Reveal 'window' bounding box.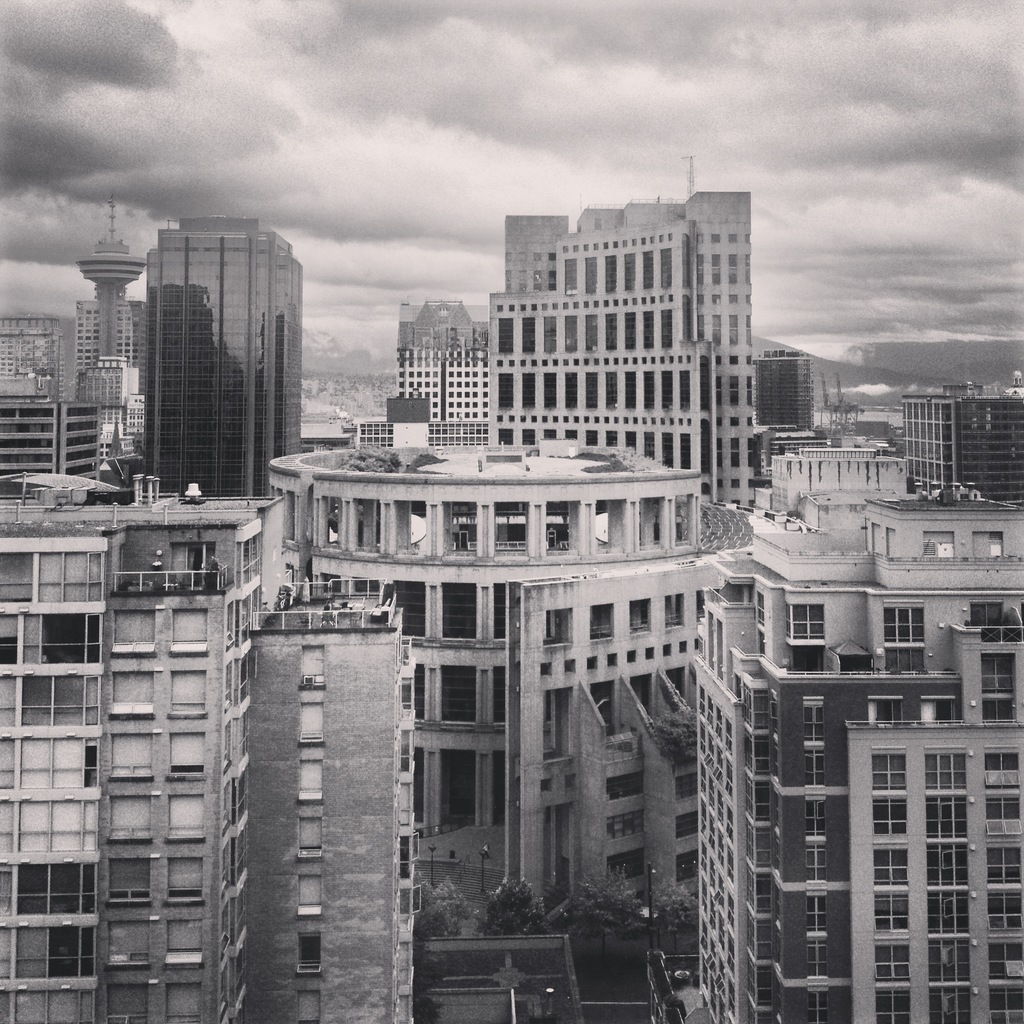
Revealed: box=[3, 920, 99, 979].
